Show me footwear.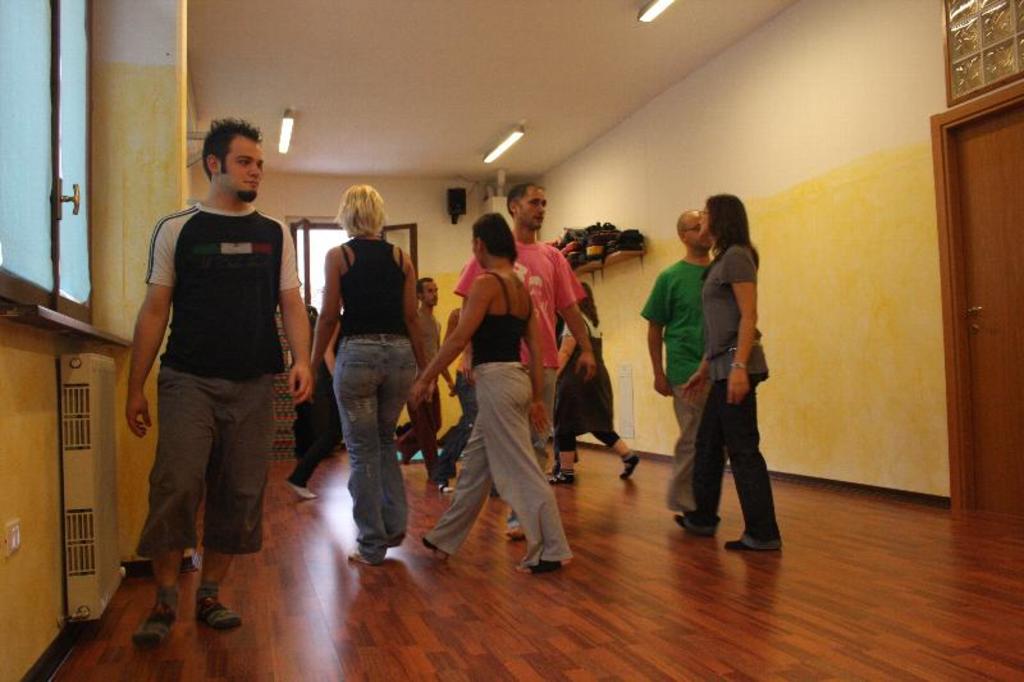
footwear is here: locate(488, 484, 502, 499).
